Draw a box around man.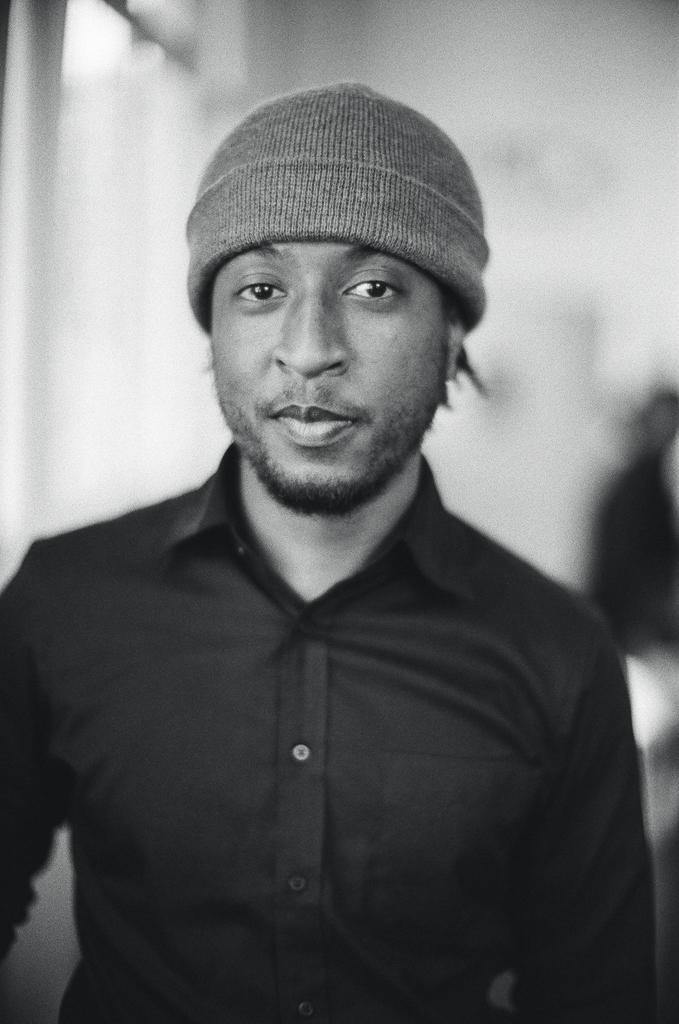
(left=14, top=77, right=660, bottom=1023).
